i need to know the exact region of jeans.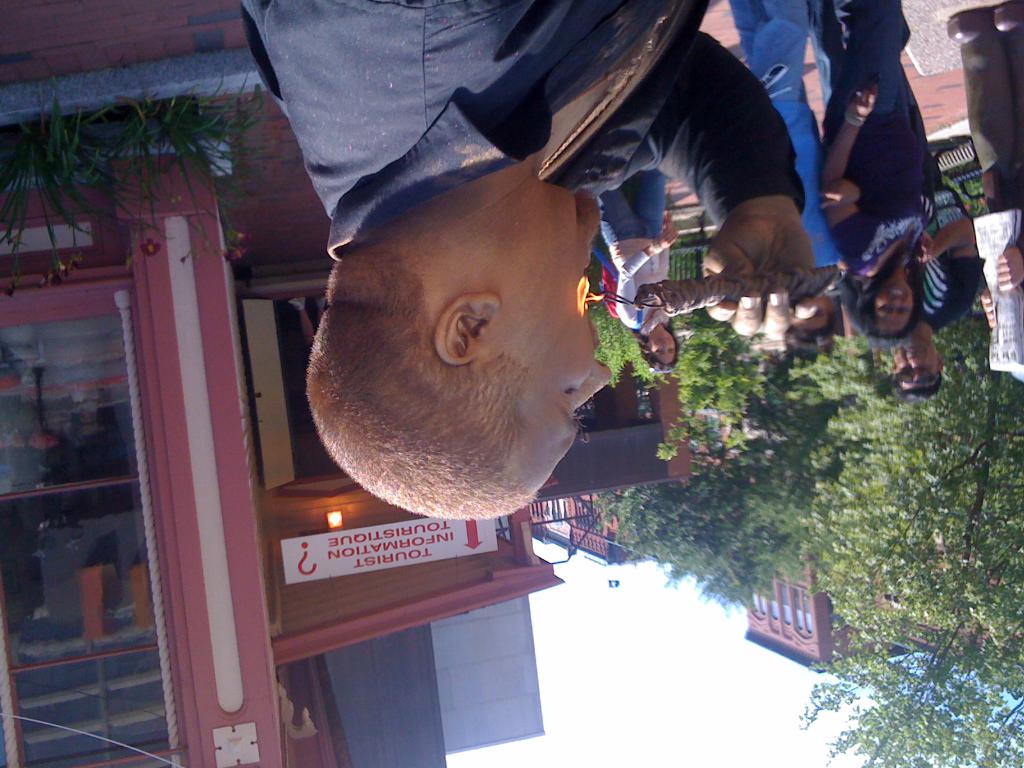
Region: 808:0:917:167.
